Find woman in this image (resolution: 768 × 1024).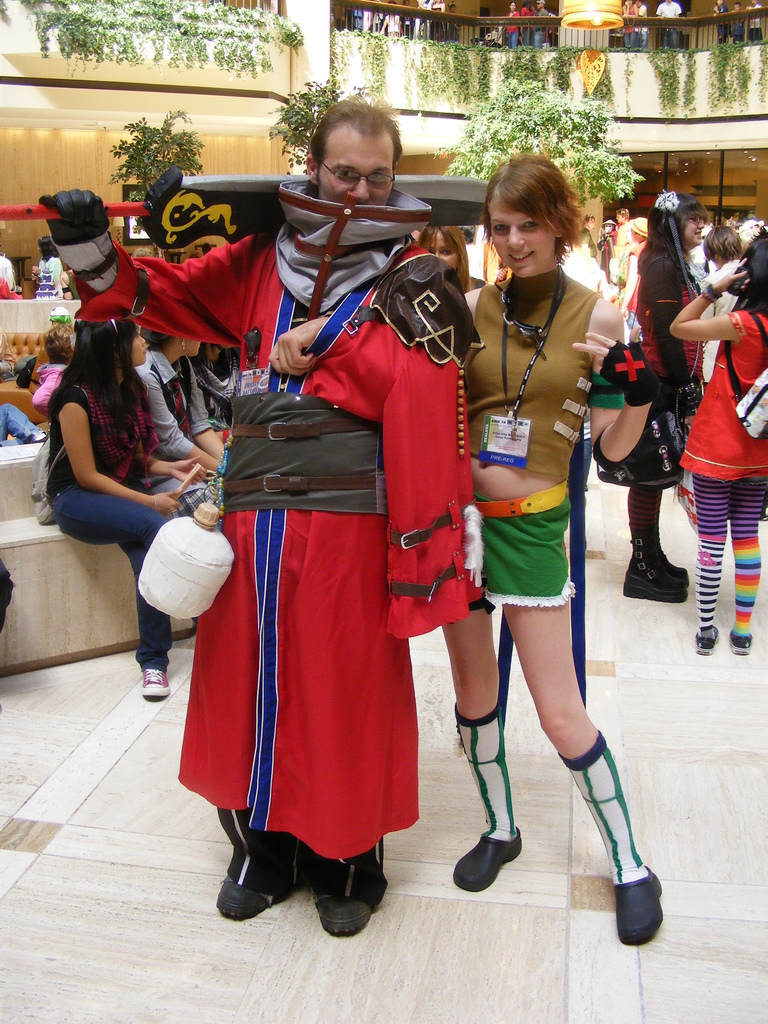
x1=0 y1=253 x2=22 y2=305.
